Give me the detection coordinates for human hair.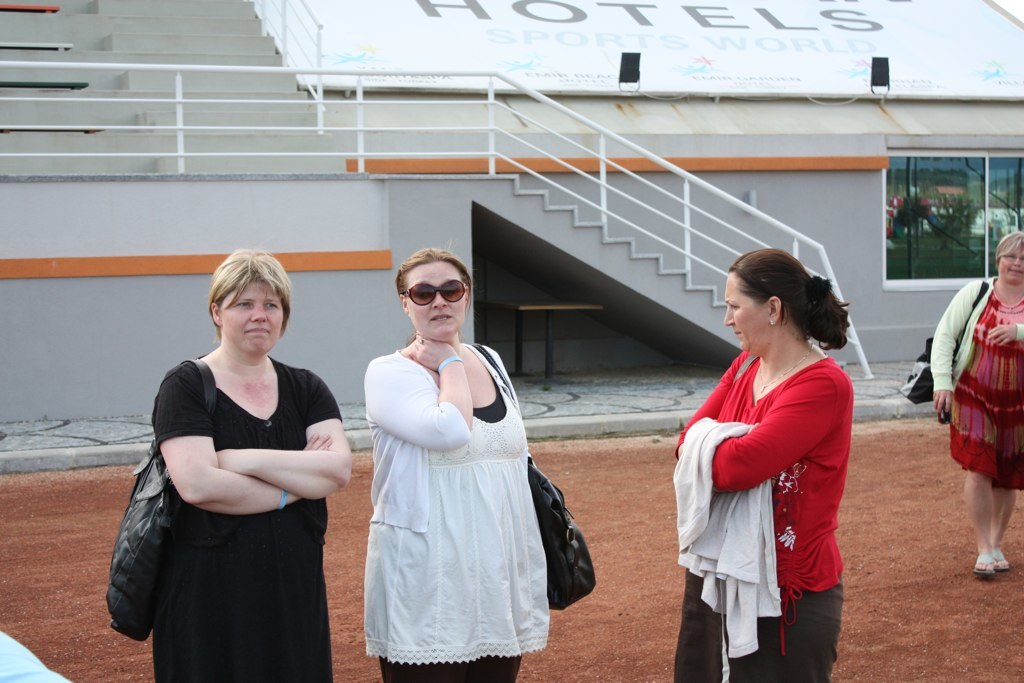
pyautogui.locateOnScreen(728, 250, 855, 354).
